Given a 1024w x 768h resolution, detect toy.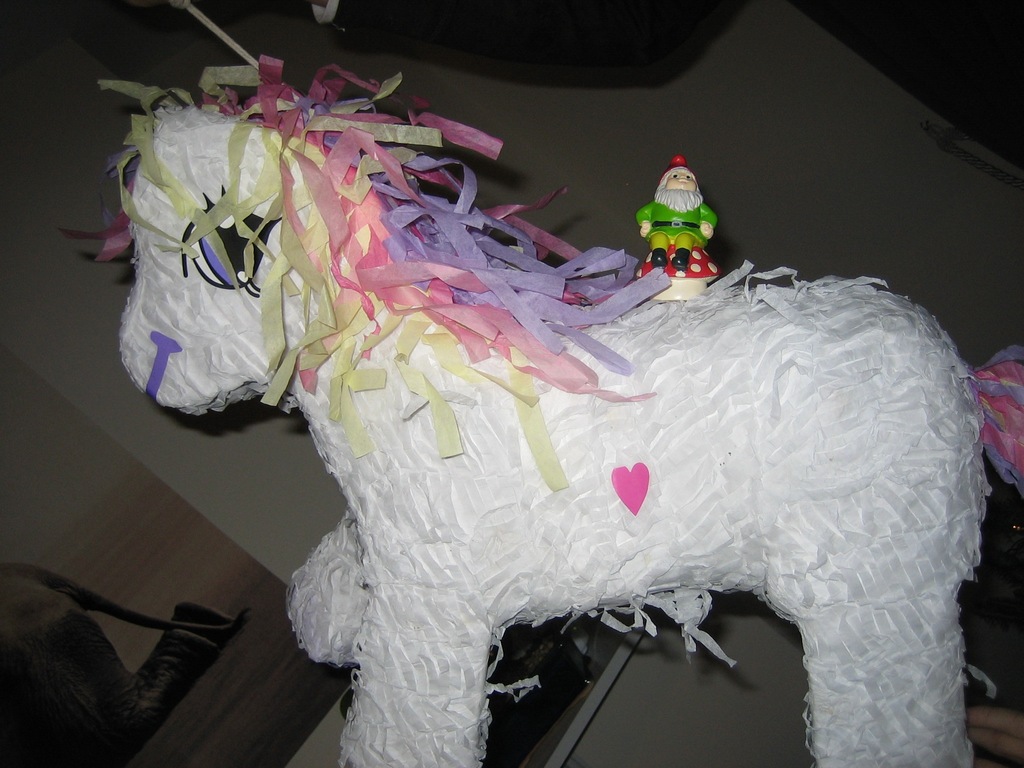
box(70, 72, 1023, 767).
